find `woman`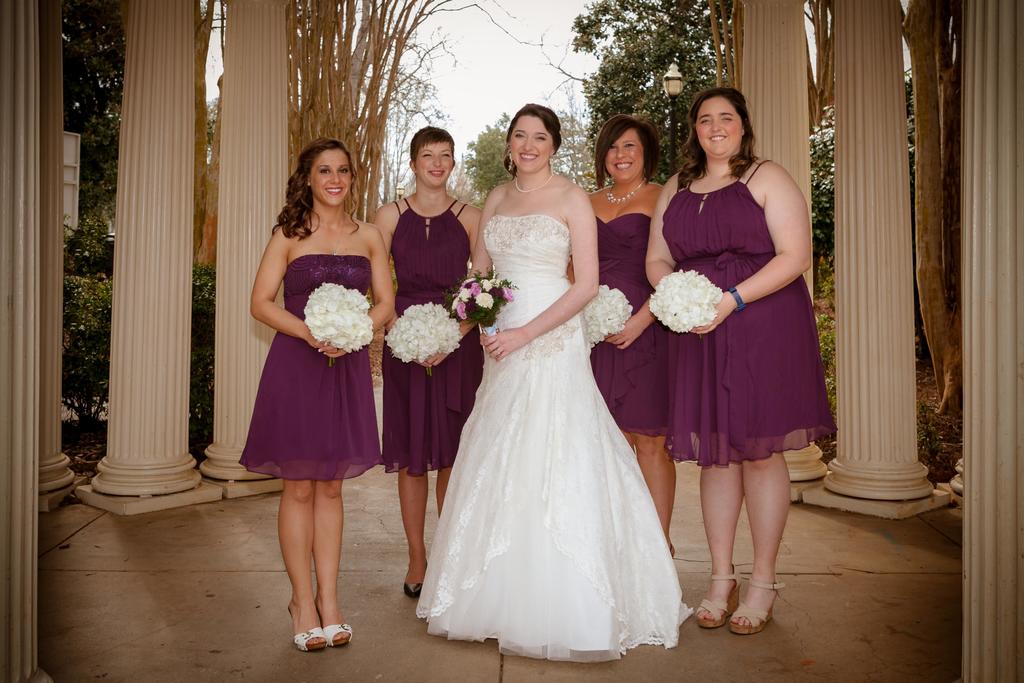
365, 124, 493, 604
